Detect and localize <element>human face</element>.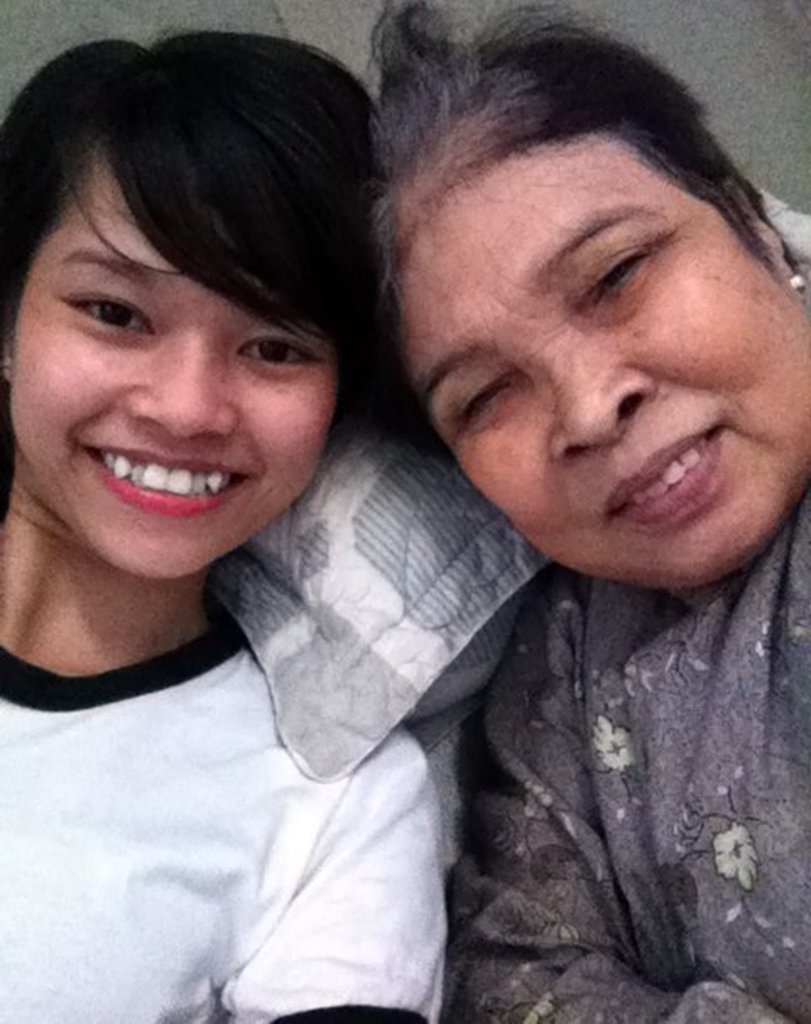
Localized at crop(389, 147, 809, 586).
